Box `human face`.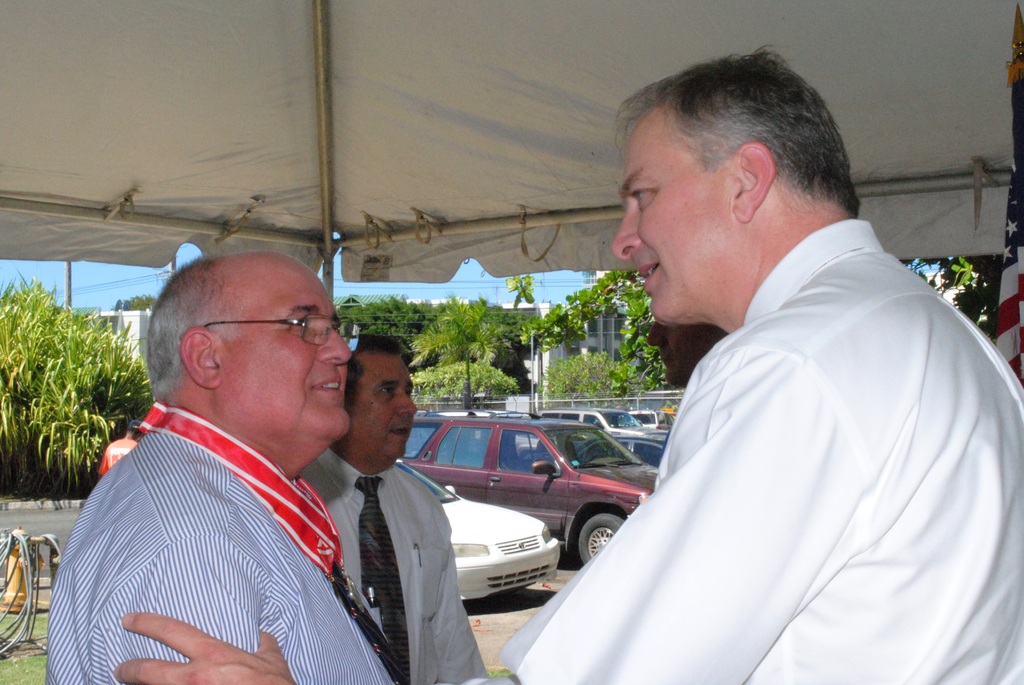
rect(614, 106, 740, 324).
